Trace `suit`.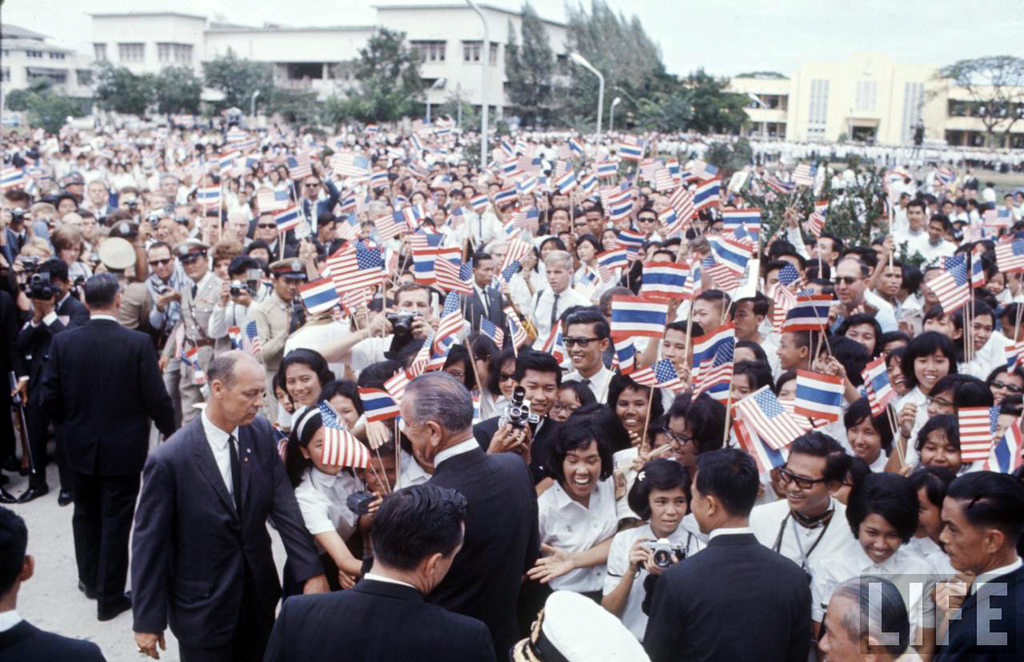
Traced to [472, 411, 567, 482].
